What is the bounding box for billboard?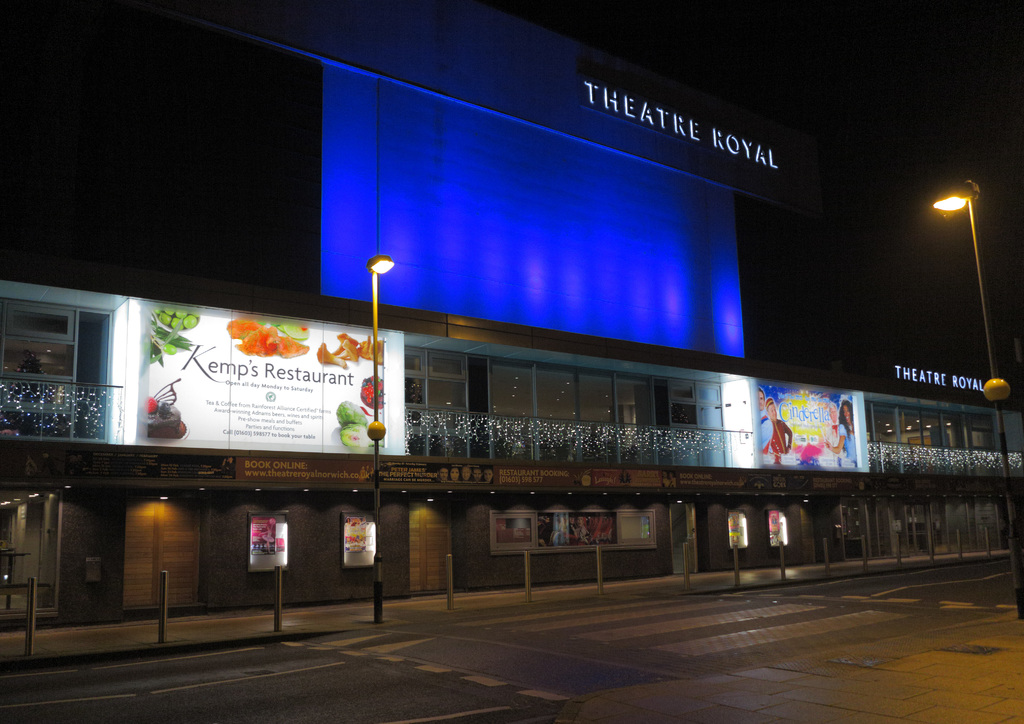
{"x1": 243, "y1": 511, "x2": 288, "y2": 570}.
